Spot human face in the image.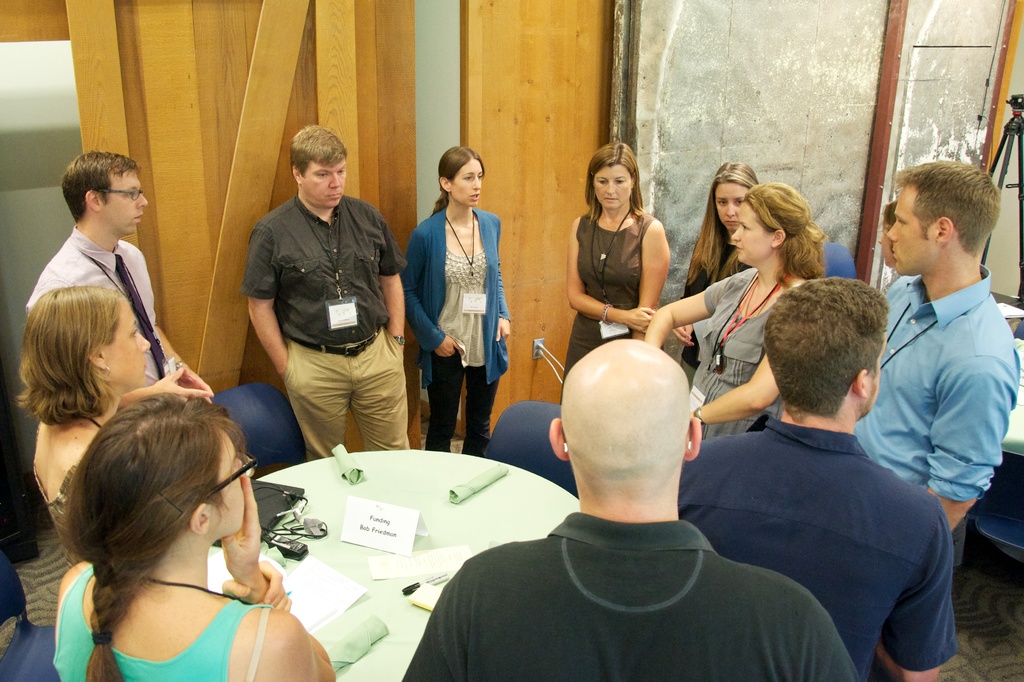
human face found at [left=101, top=167, right=150, bottom=233].
